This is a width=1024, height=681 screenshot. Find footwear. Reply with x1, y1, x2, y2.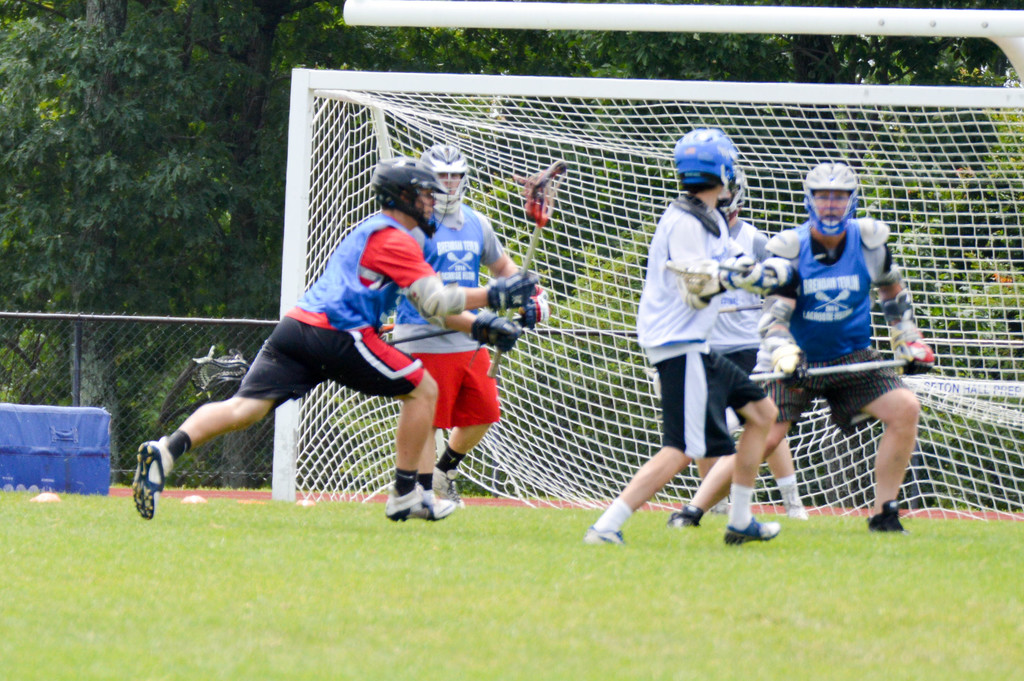
658, 502, 705, 537.
